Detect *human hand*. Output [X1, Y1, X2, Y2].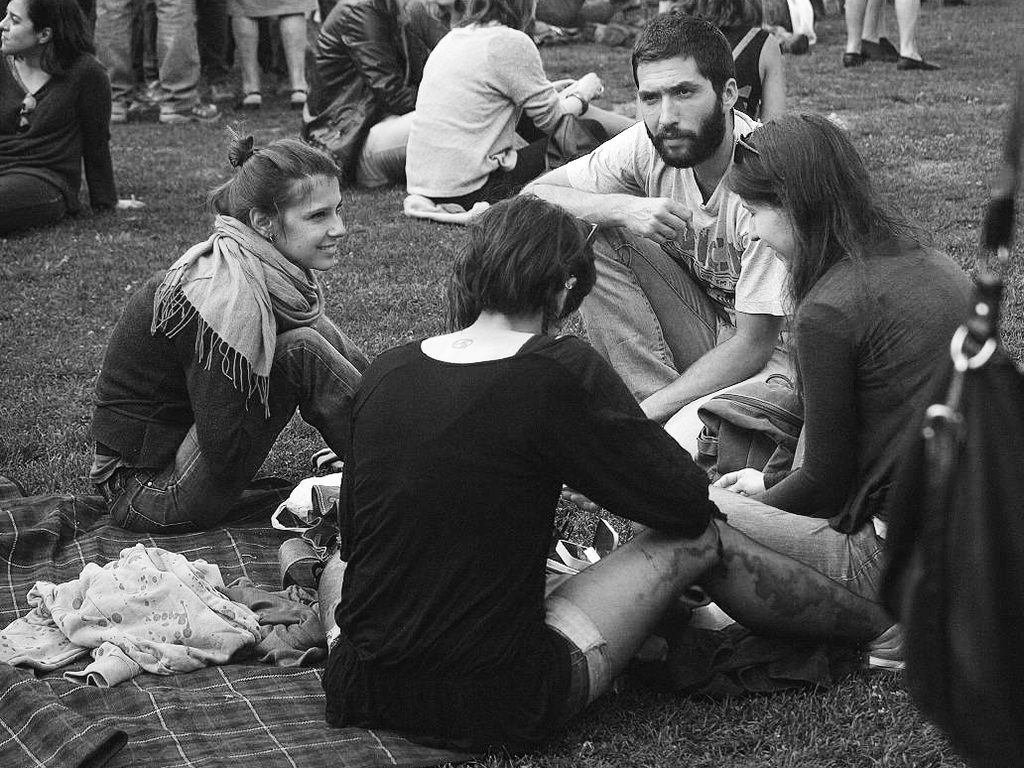
[599, 179, 707, 252].
